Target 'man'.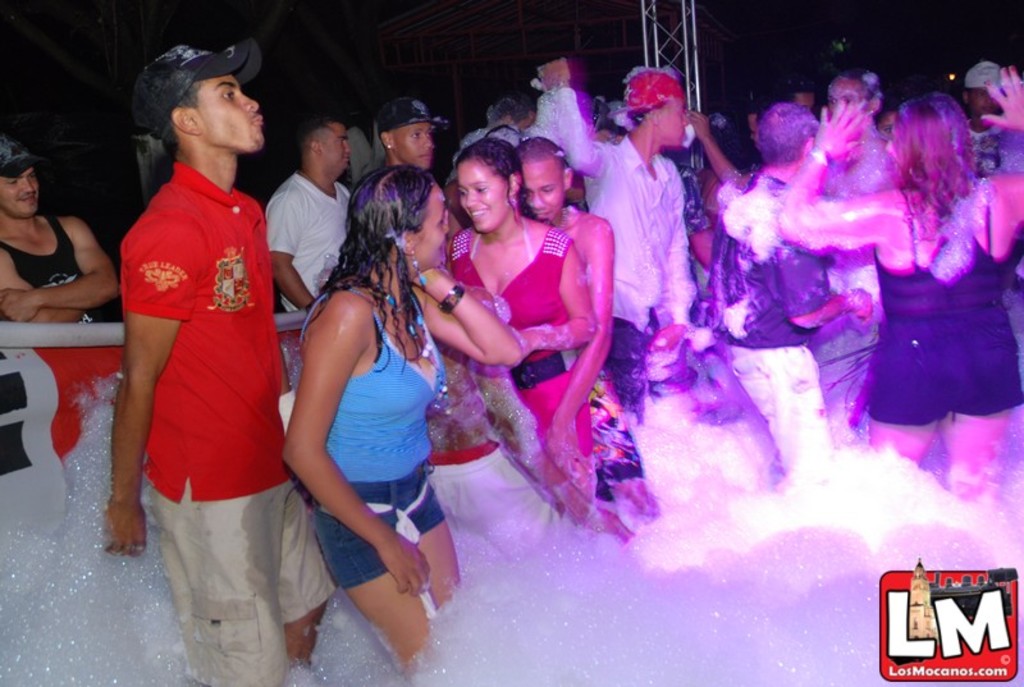
Target region: <box>964,60,1023,173</box>.
